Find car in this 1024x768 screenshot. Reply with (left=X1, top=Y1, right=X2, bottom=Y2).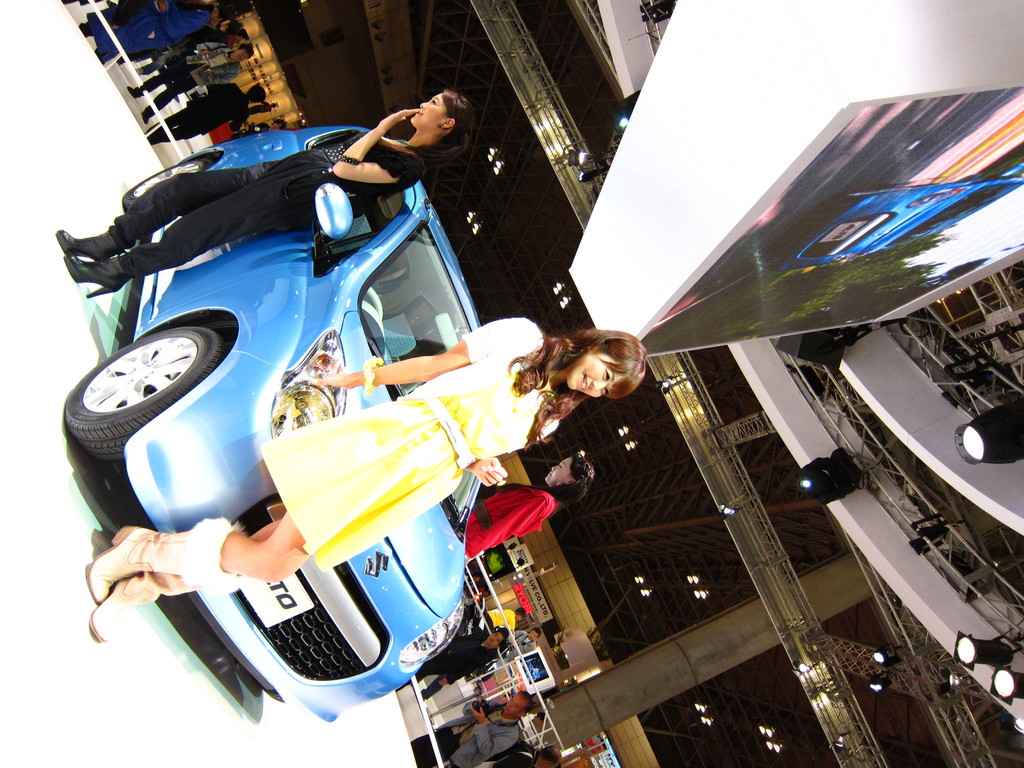
(left=58, top=121, right=484, bottom=732).
